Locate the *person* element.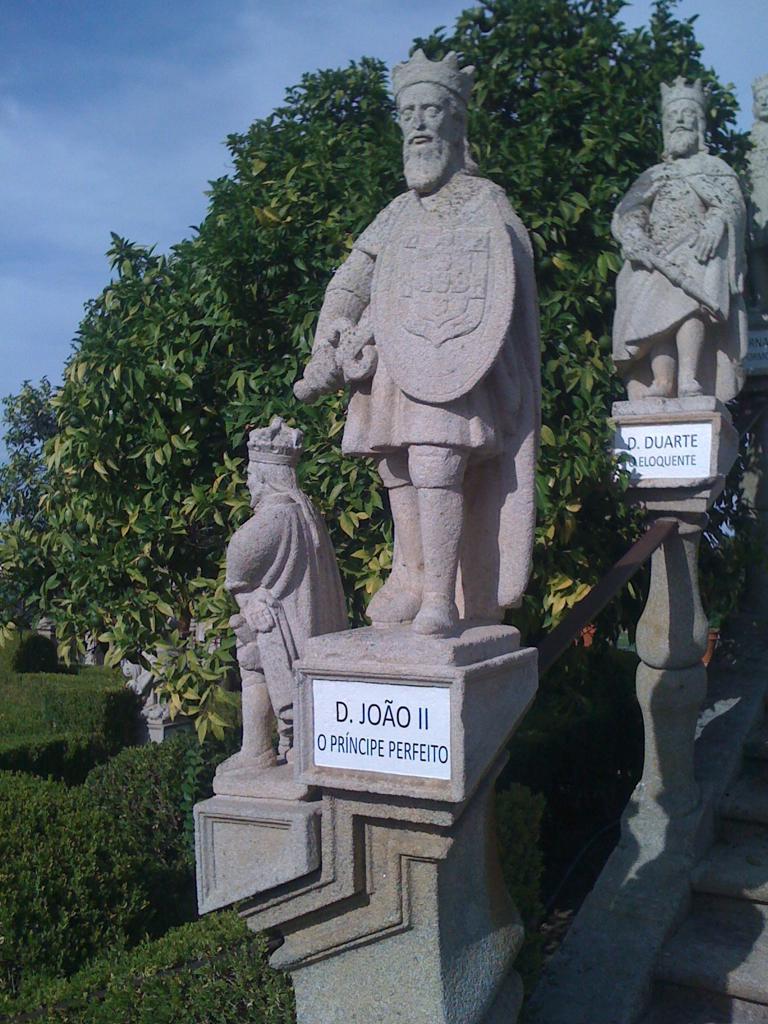
Element bbox: 210 420 359 782.
